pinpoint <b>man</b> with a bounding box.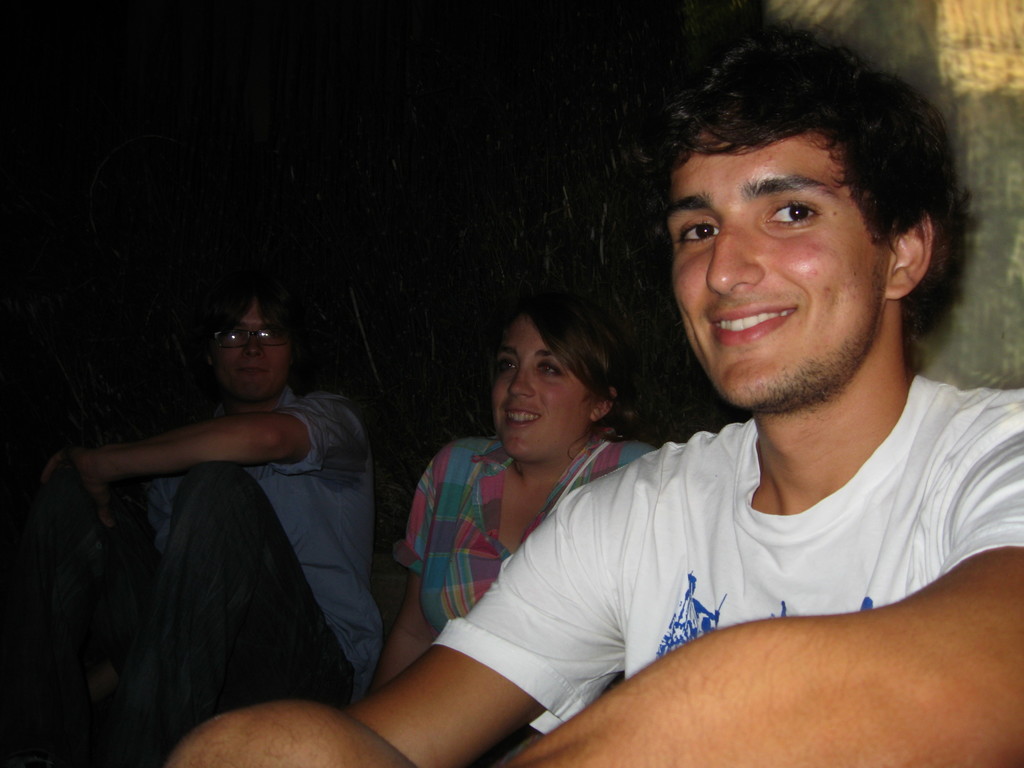
detection(47, 289, 399, 730).
